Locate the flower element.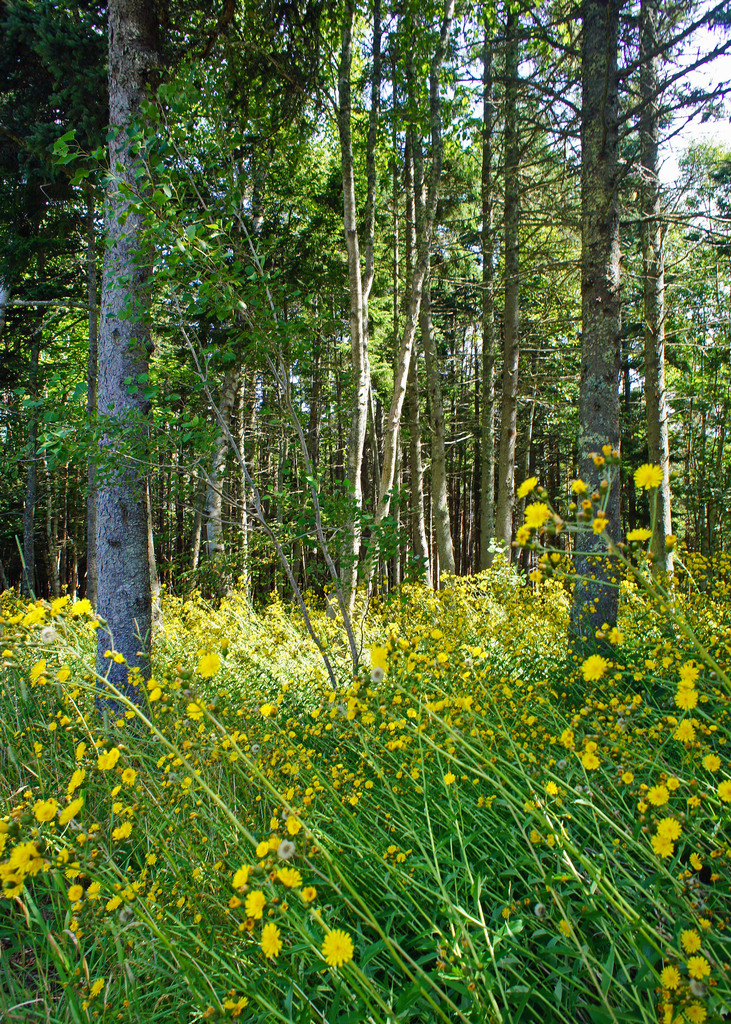
Element bbox: 581 653 609 682.
